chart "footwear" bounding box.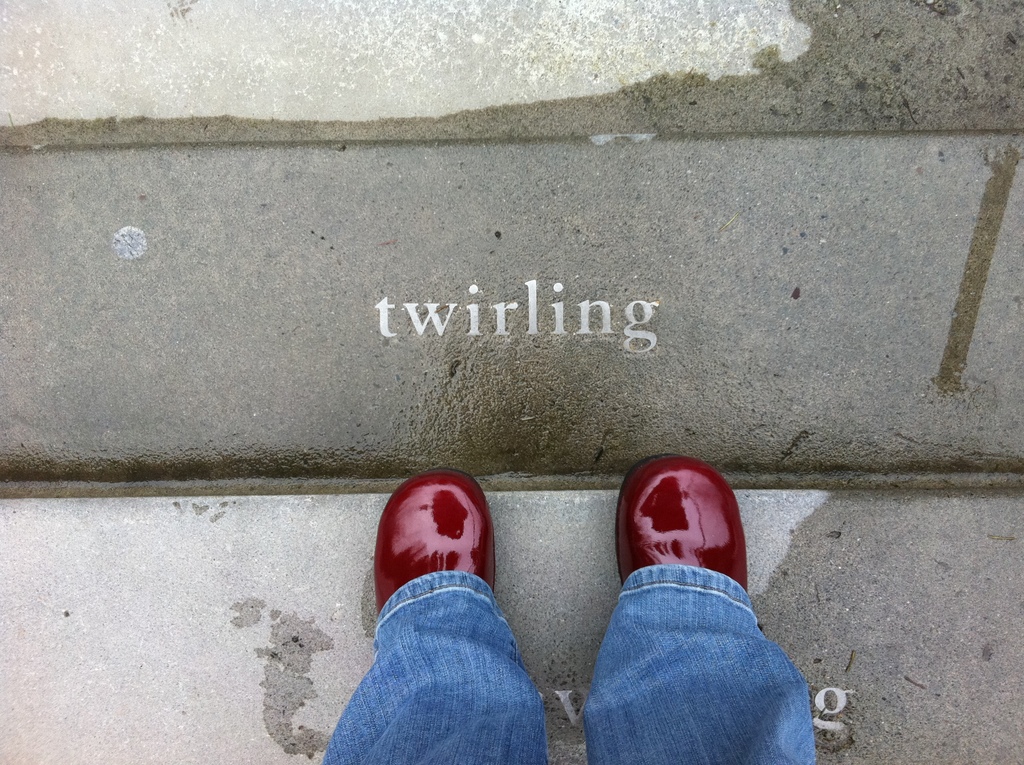
Charted: 371:466:497:611.
